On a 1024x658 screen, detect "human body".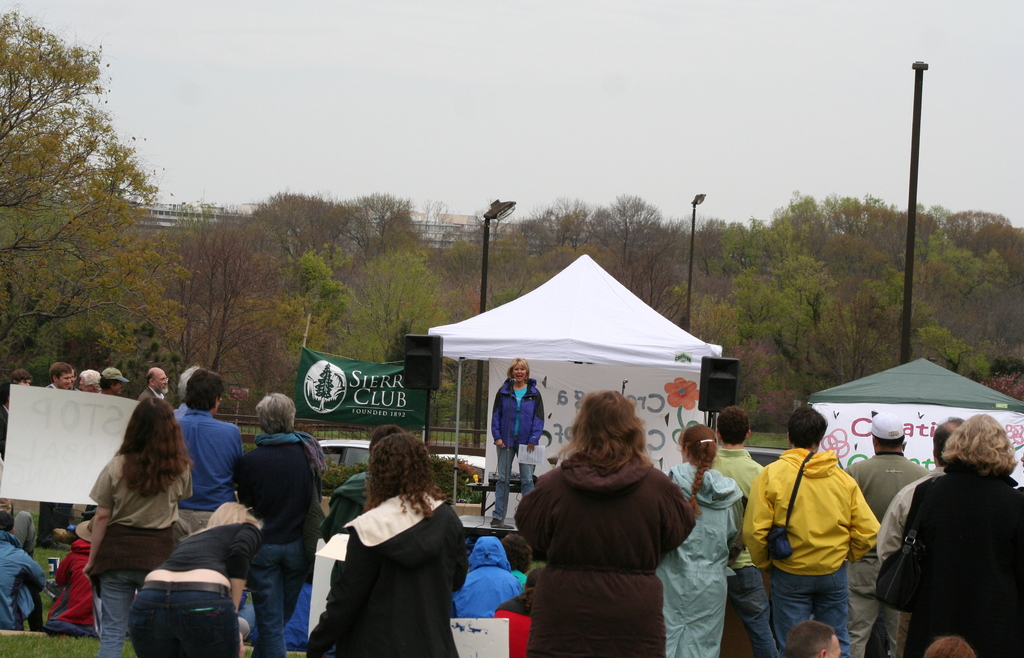
bbox=[54, 540, 100, 636].
